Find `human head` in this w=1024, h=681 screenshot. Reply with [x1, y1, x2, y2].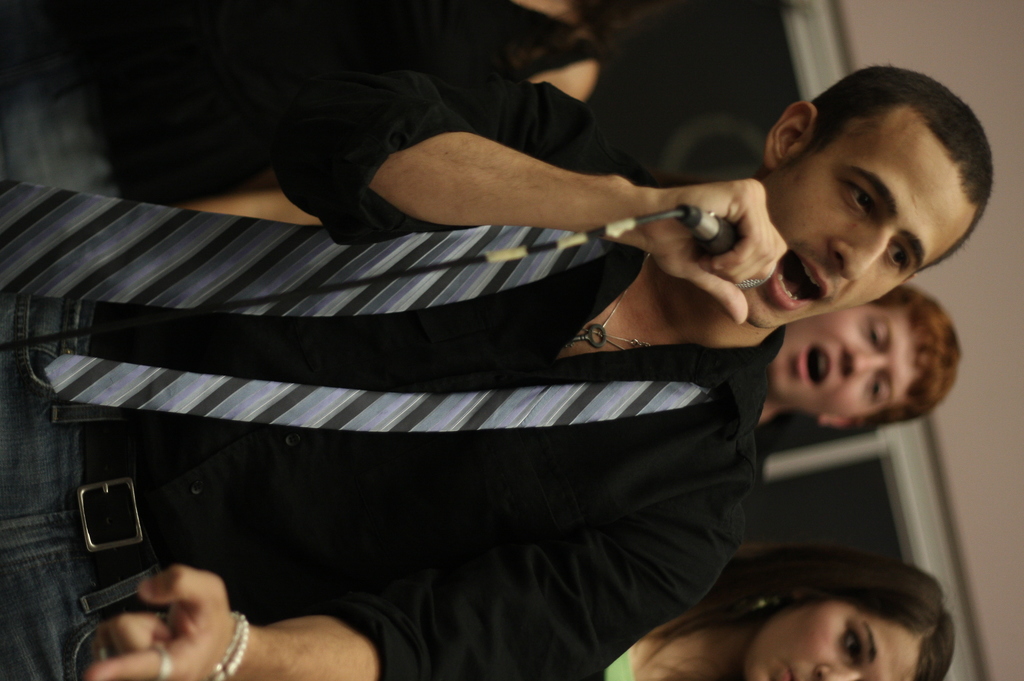
[756, 287, 959, 435].
